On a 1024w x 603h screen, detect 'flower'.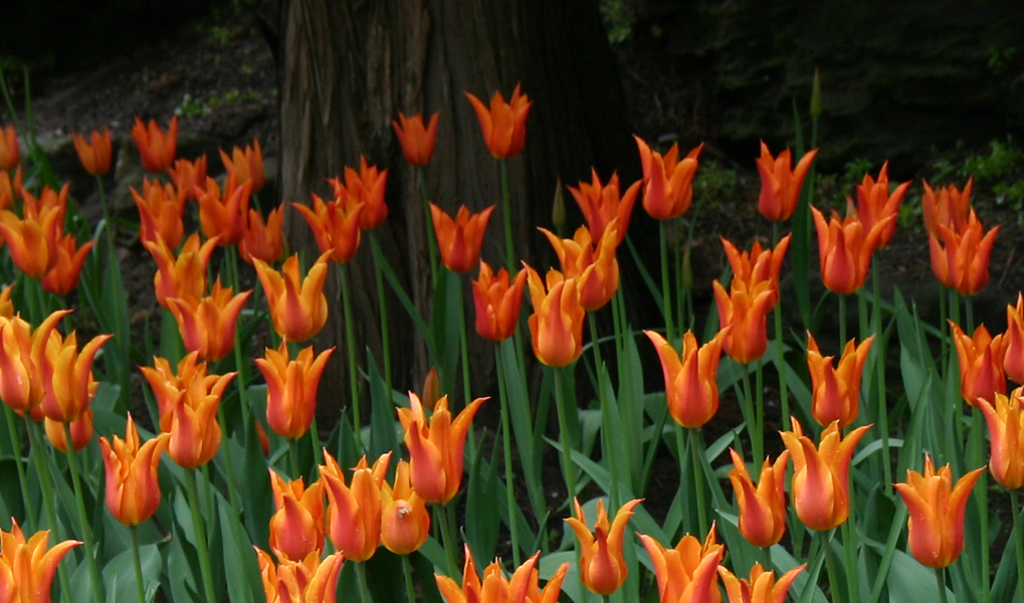
left=729, top=442, right=787, bottom=545.
